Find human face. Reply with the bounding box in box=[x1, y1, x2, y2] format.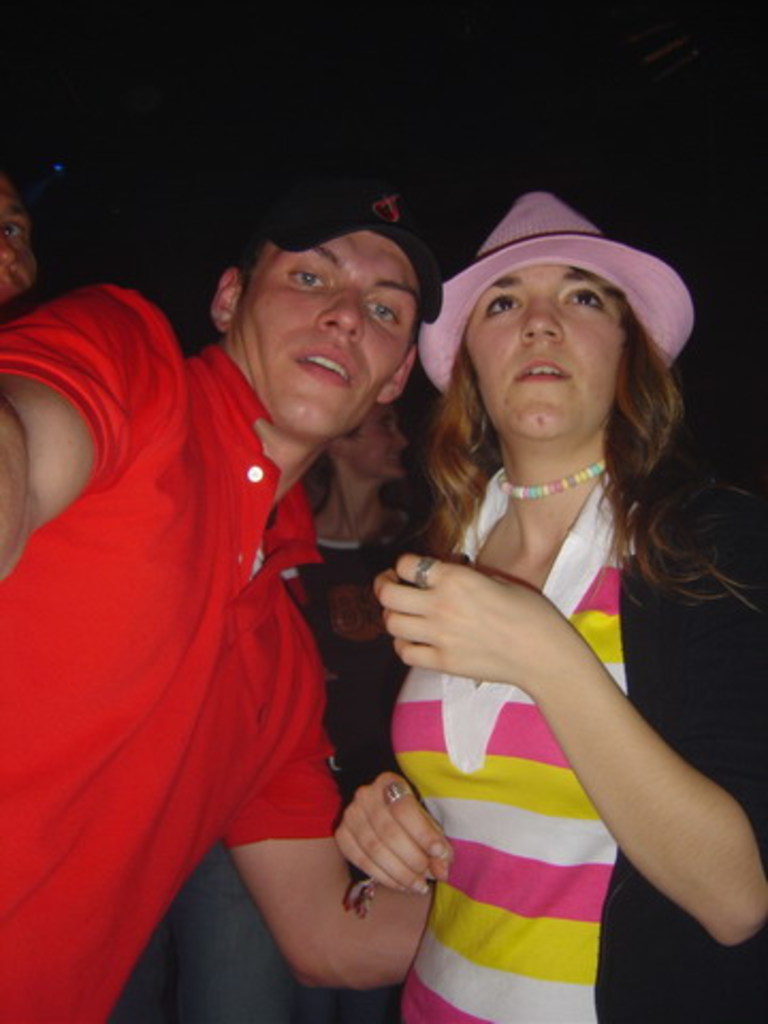
box=[465, 269, 623, 446].
